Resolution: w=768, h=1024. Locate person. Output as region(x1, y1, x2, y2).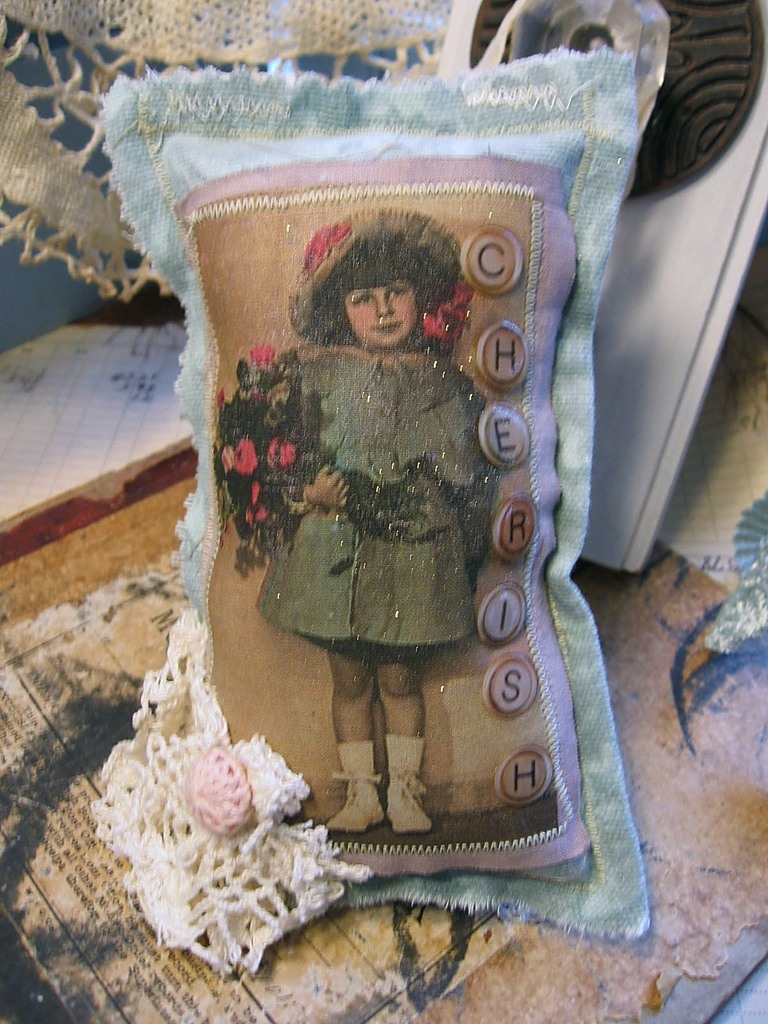
region(210, 157, 550, 811).
